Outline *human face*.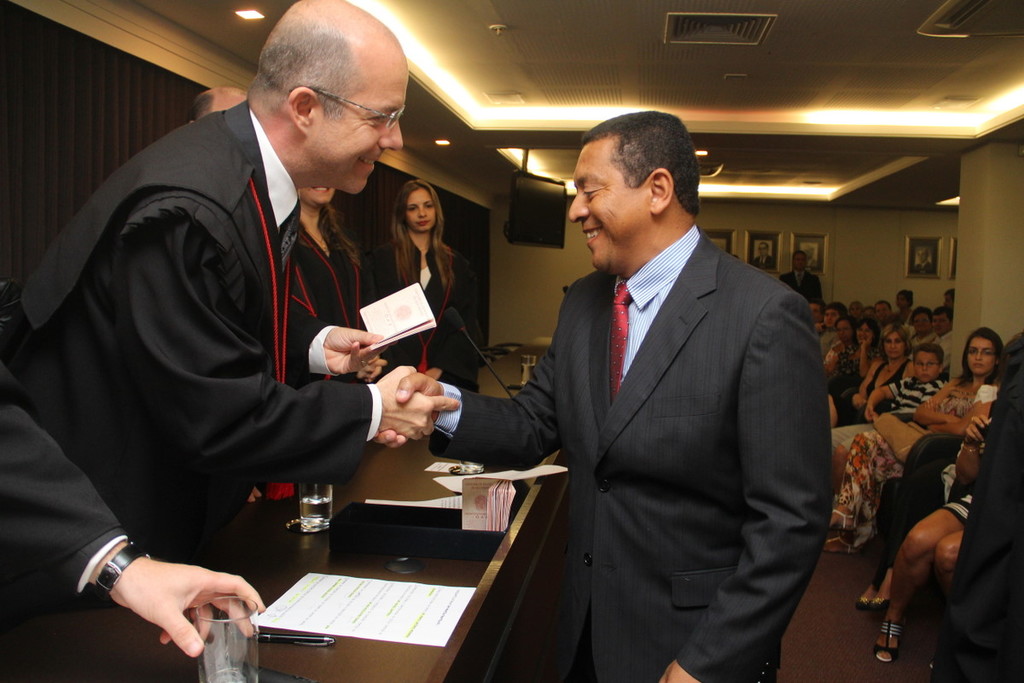
Outline: x1=308 y1=54 x2=404 y2=195.
